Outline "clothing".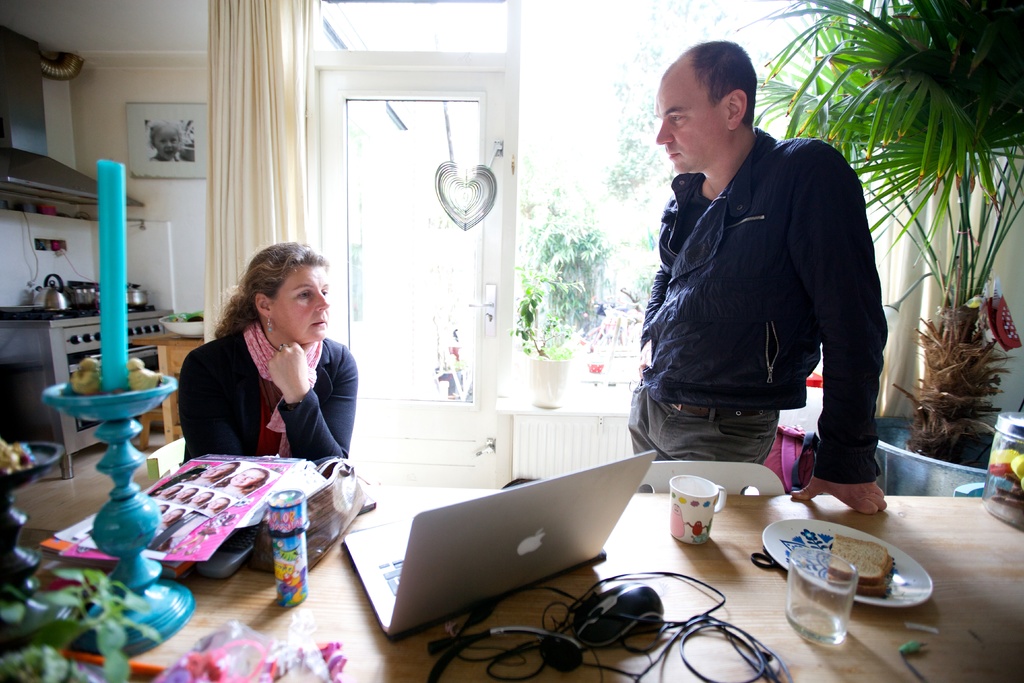
Outline: (620,378,804,473).
